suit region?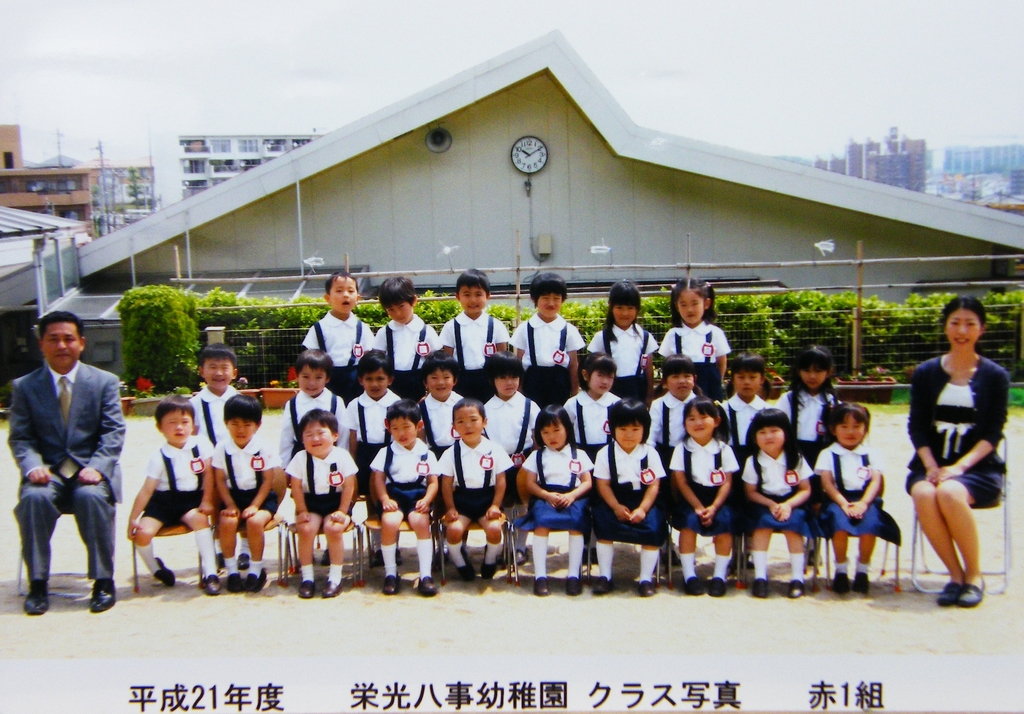
x1=6 y1=359 x2=128 y2=585
